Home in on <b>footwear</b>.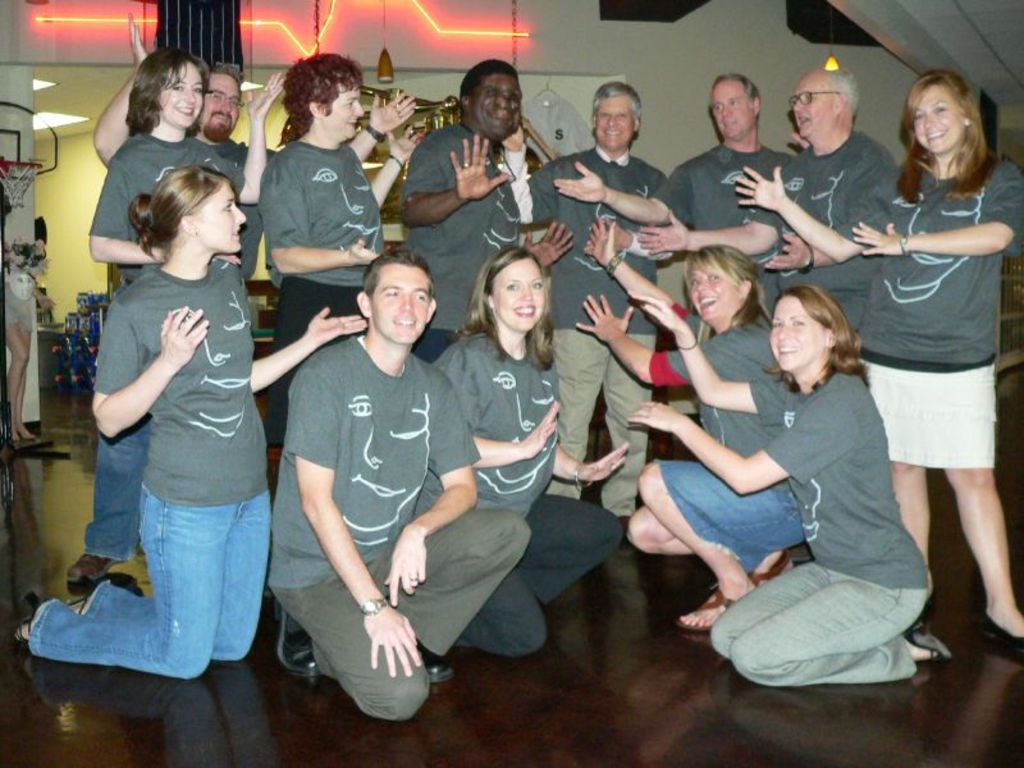
Homed in at (61,549,118,585).
